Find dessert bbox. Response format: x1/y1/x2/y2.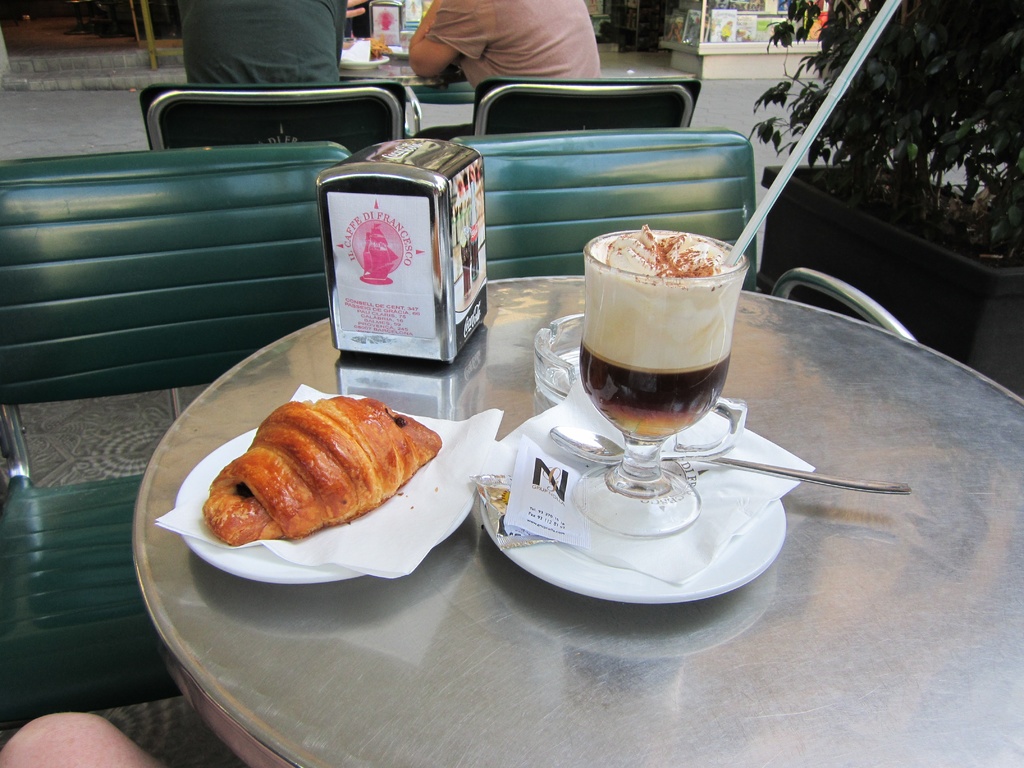
195/396/464/580.
